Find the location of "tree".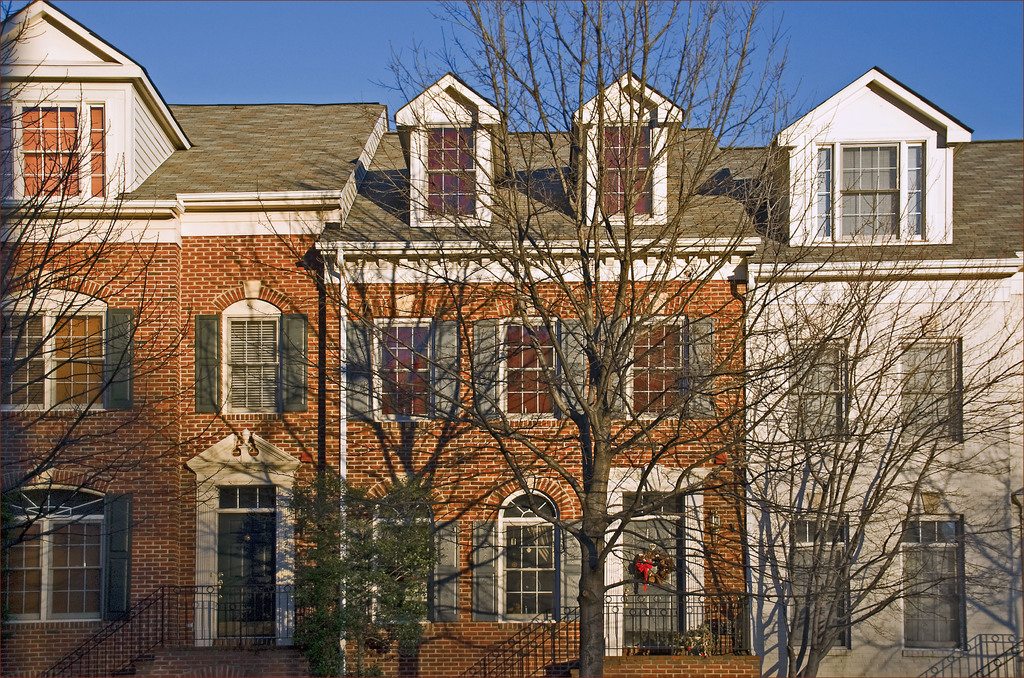
Location: [left=168, top=159, right=599, bottom=677].
